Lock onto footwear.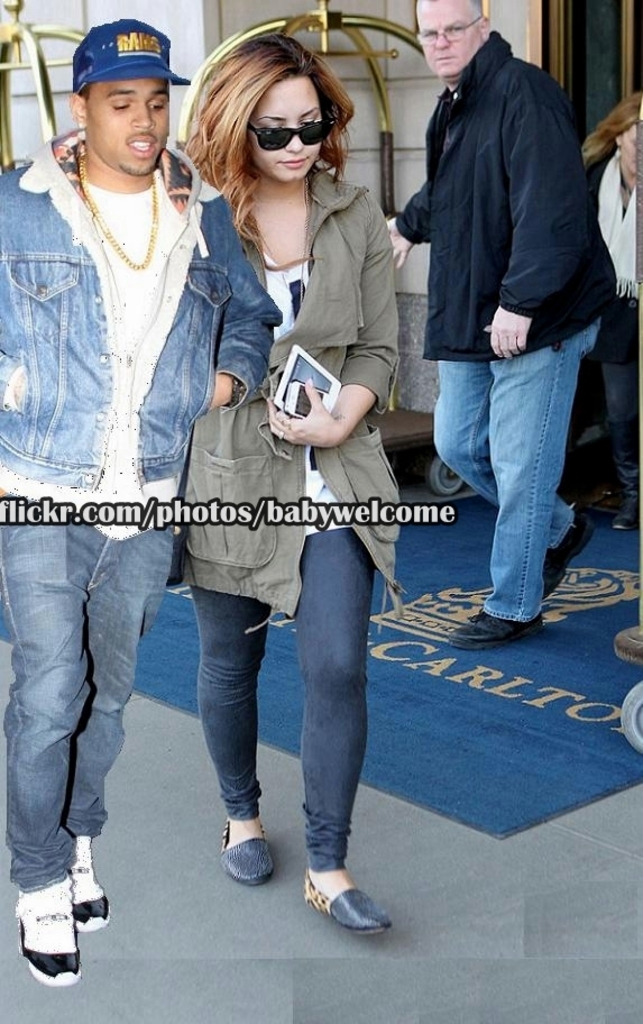
Locked: region(450, 596, 548, 652).
